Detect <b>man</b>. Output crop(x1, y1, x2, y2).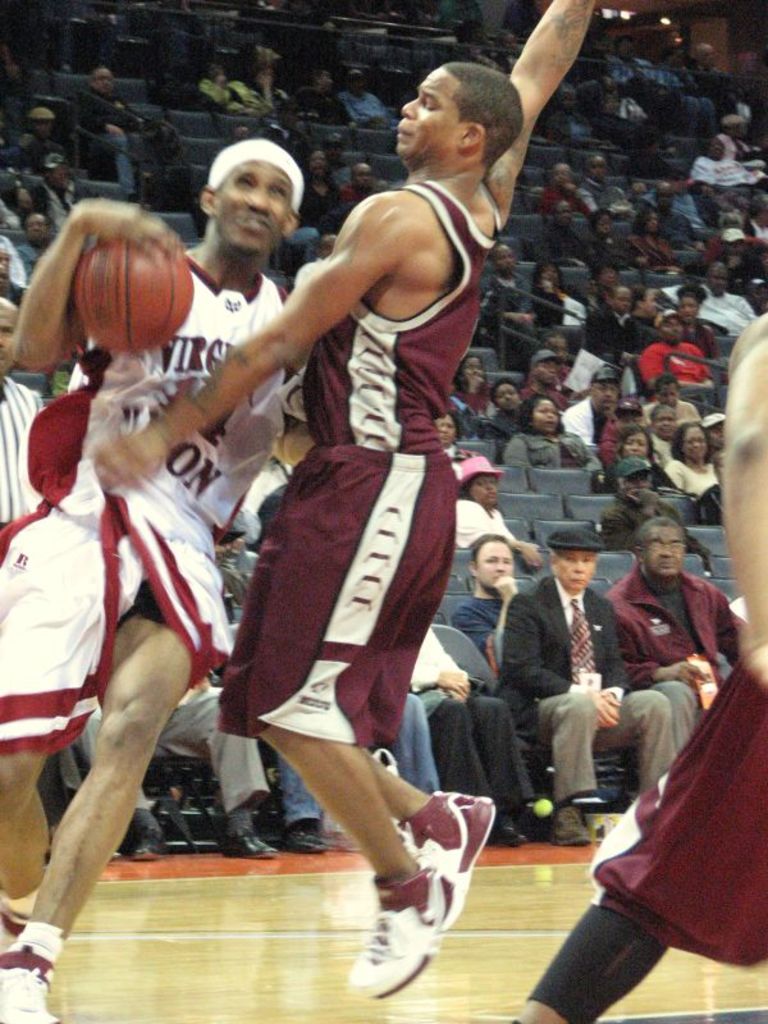
crop(13, 210, 56, 283).
